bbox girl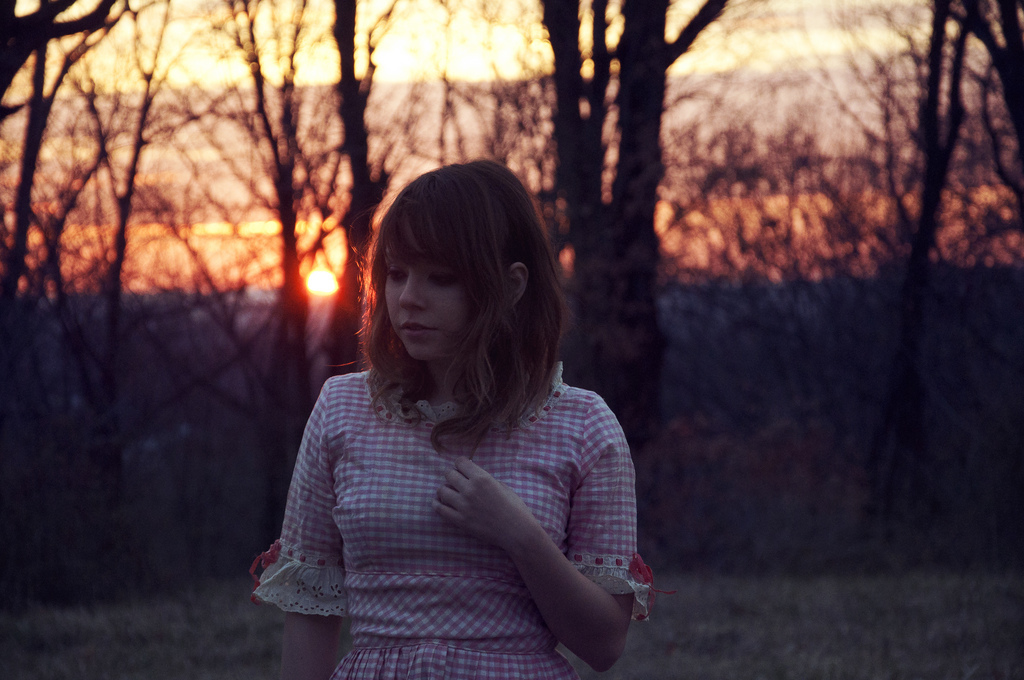
[x1=249, y1=160, x2=677, y2=679]
